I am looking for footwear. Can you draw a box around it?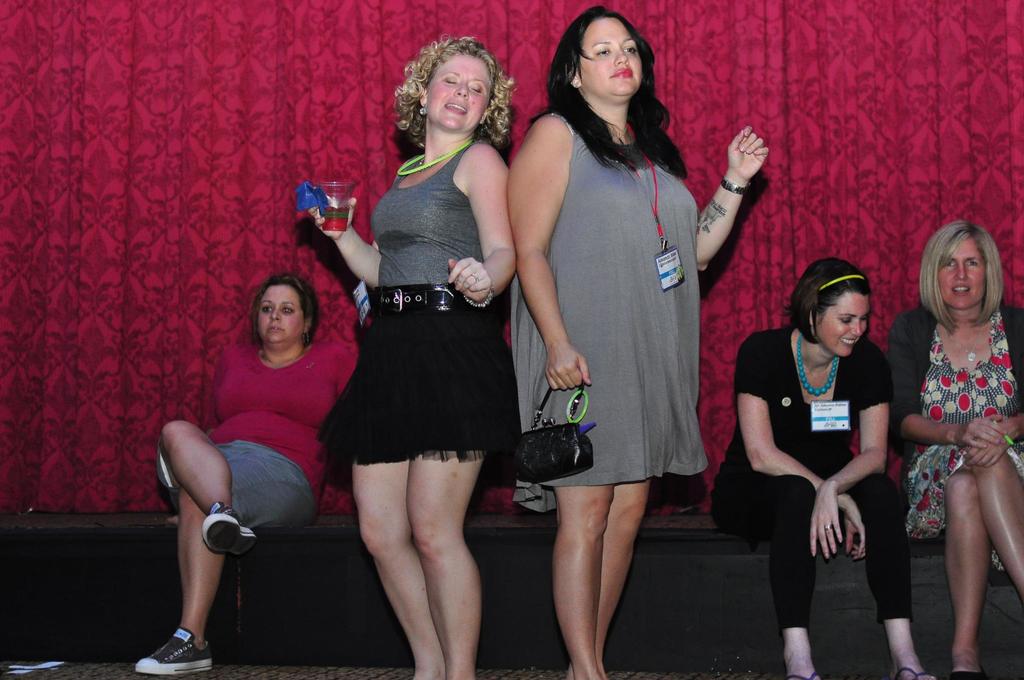
Sure, the bounding box is 950 665 988 679.
